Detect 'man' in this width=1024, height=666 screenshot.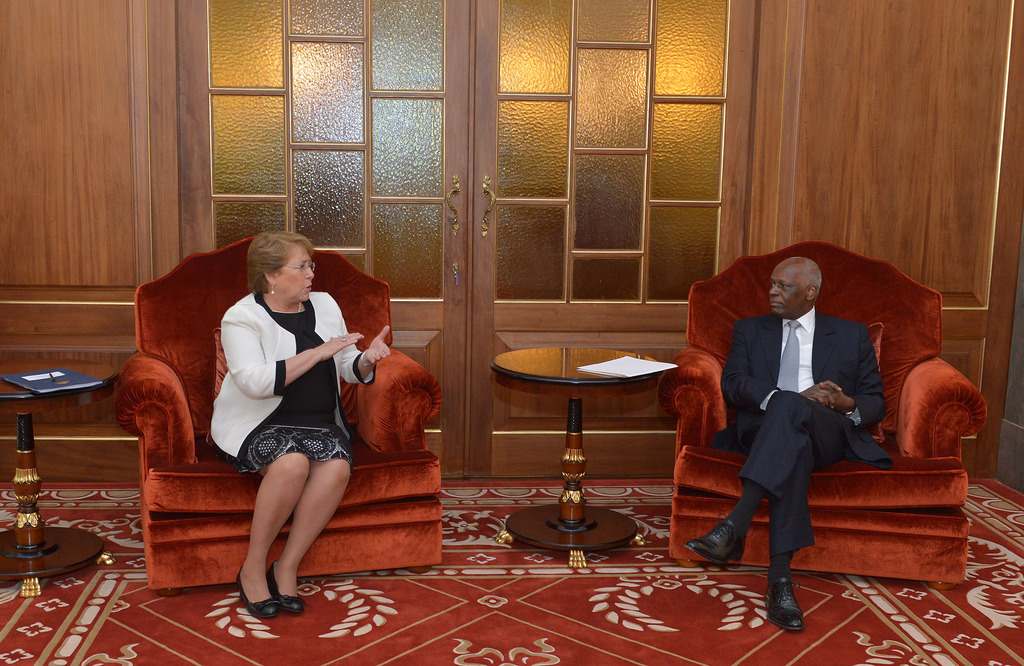
Detection: [left=690, top=225, right=918, bottom=604].
